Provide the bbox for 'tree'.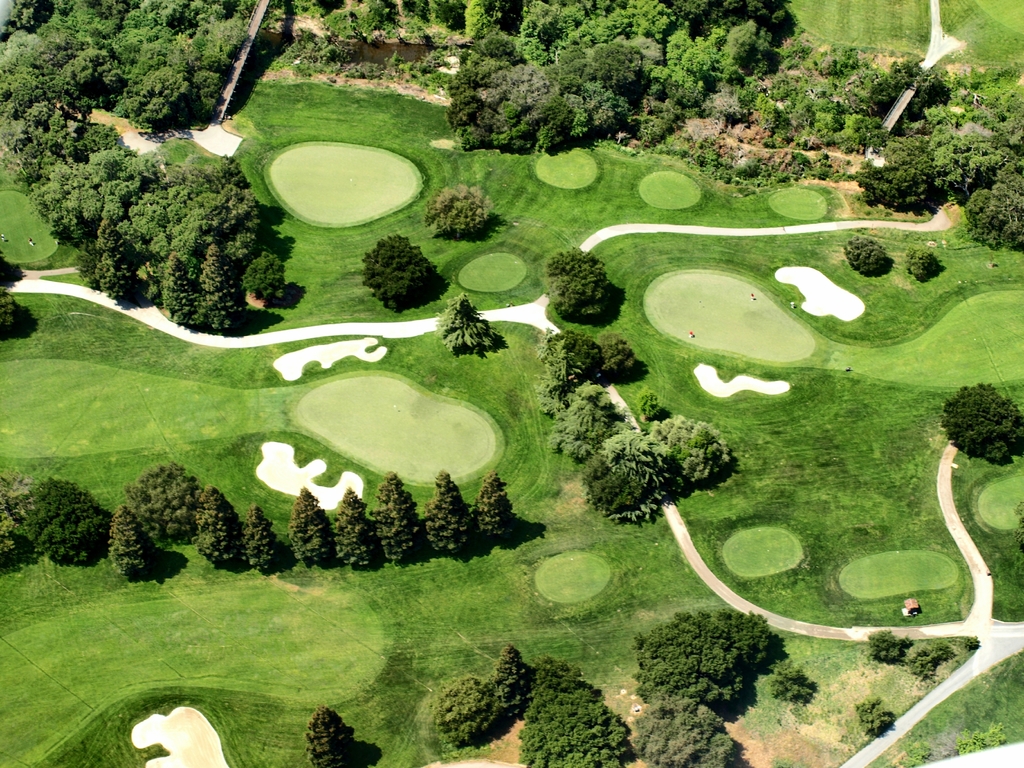
(476, 470, 515, 545).
